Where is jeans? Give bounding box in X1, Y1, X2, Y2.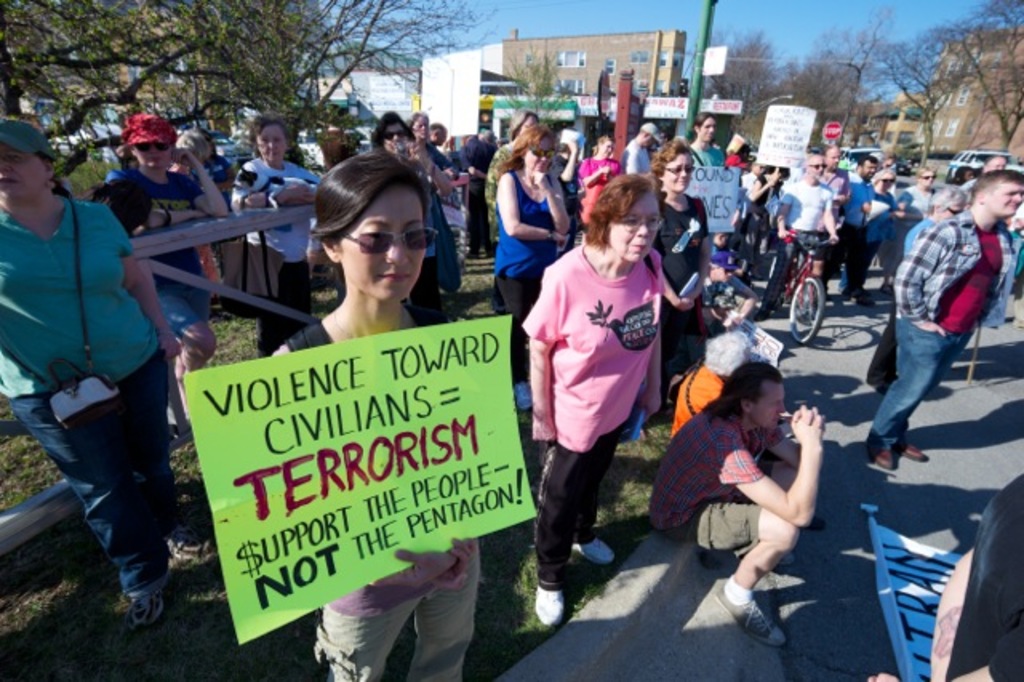
498, 271, 536, 389.
